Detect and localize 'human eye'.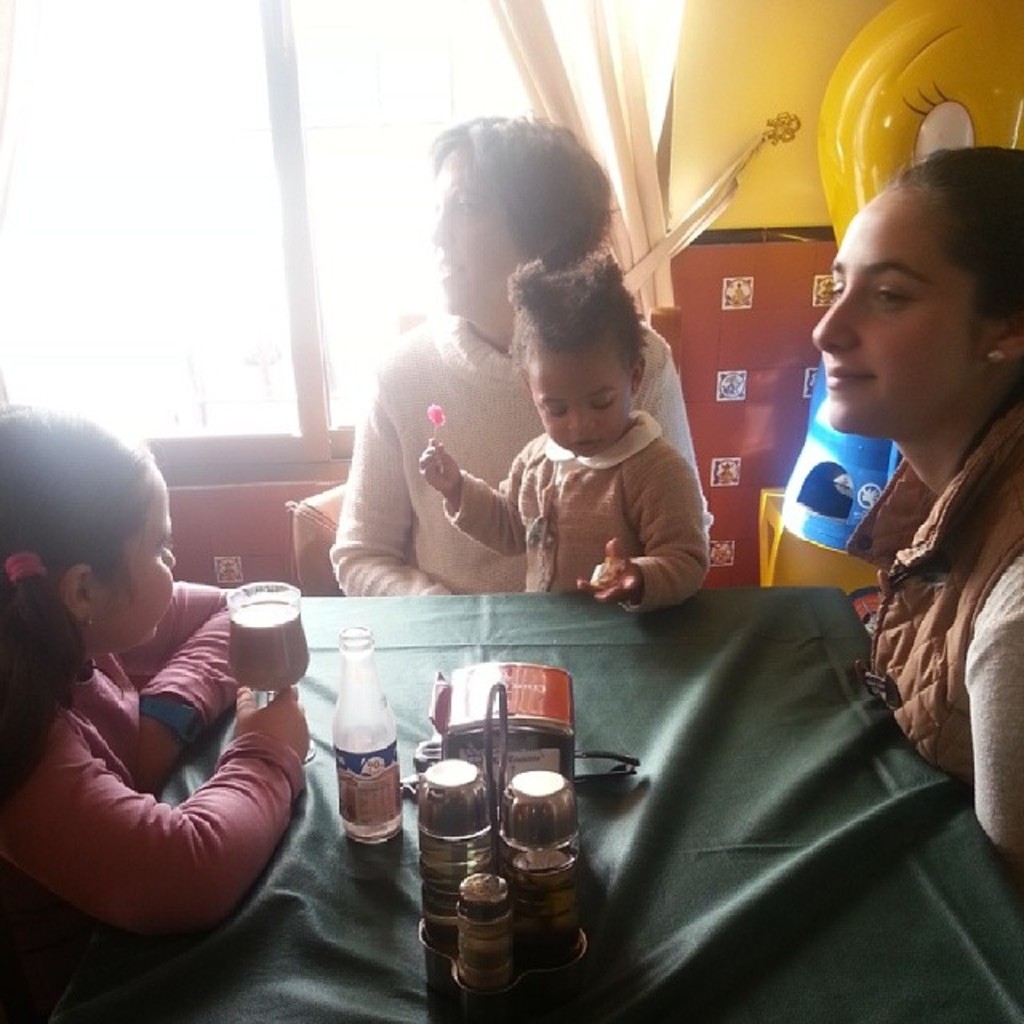
Localized at x1=830, y1=275, x2=845, y2=302.
